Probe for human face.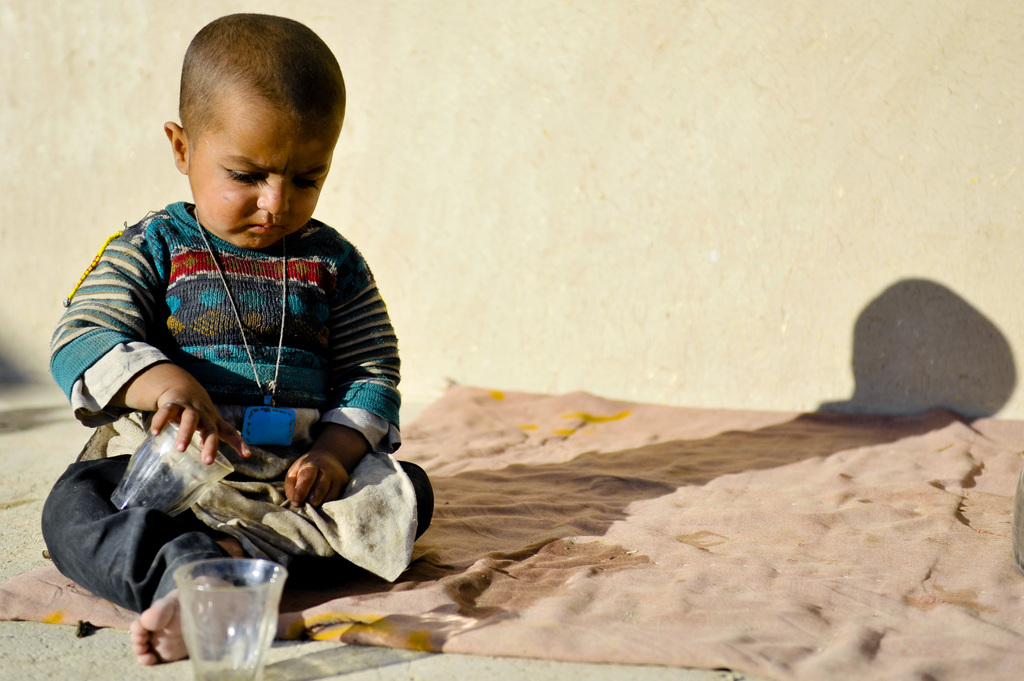
Probe result: [left=188, top=94, right=327, bottom=252].
